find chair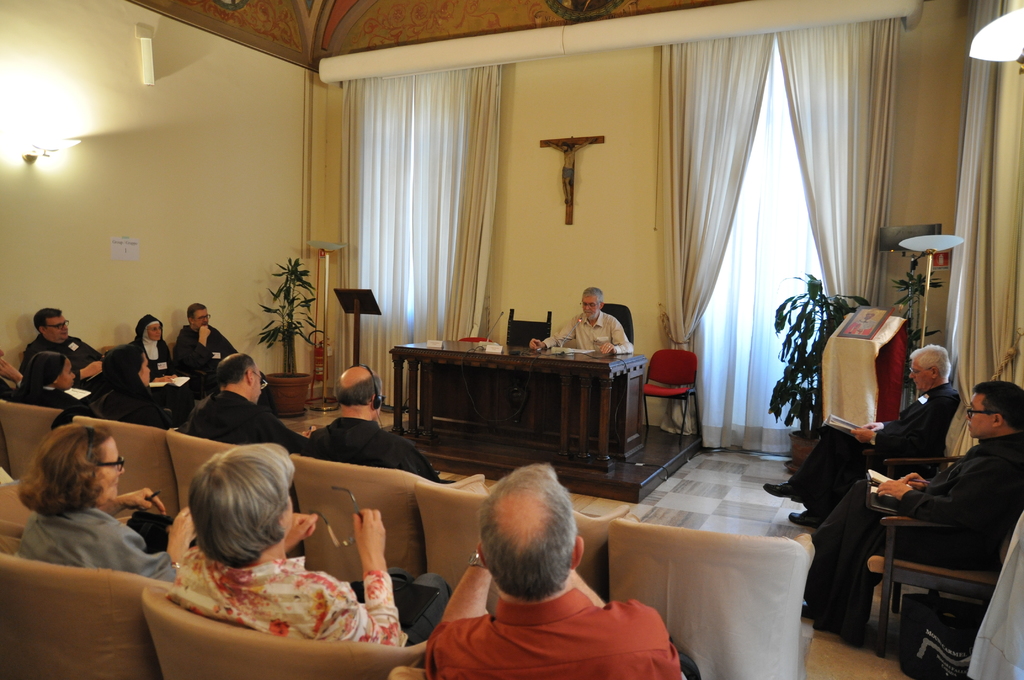
<region>877, 454, 963, 480</region>
